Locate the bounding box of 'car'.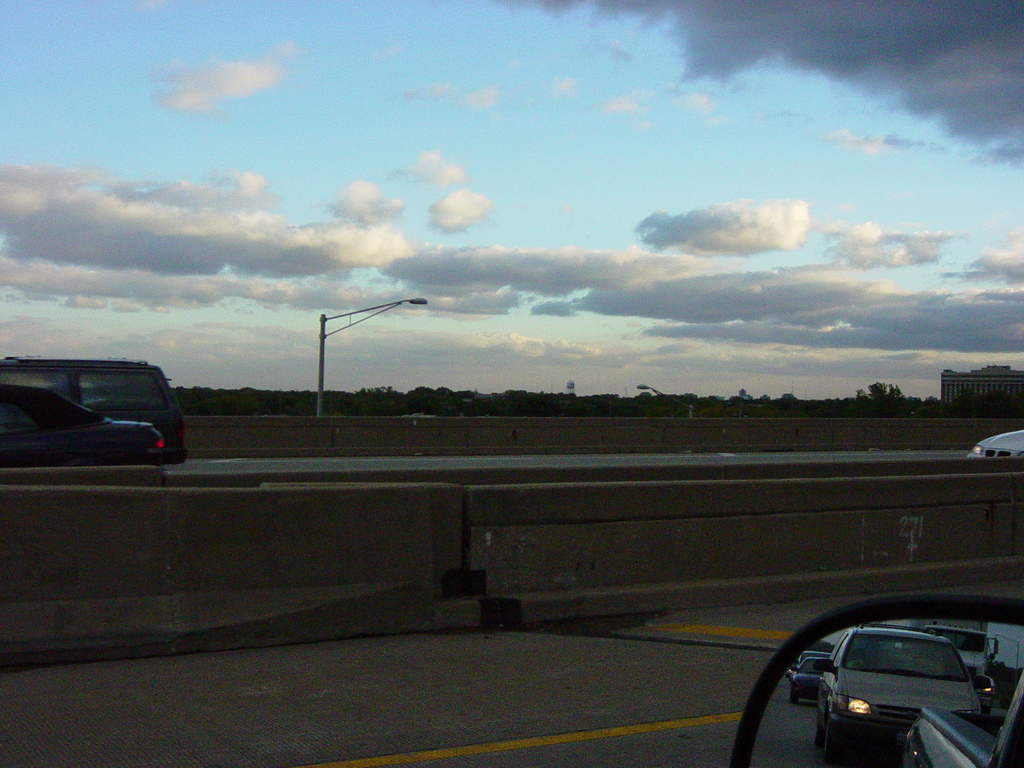
Bounding box: box(0, 379, 169, 465).
